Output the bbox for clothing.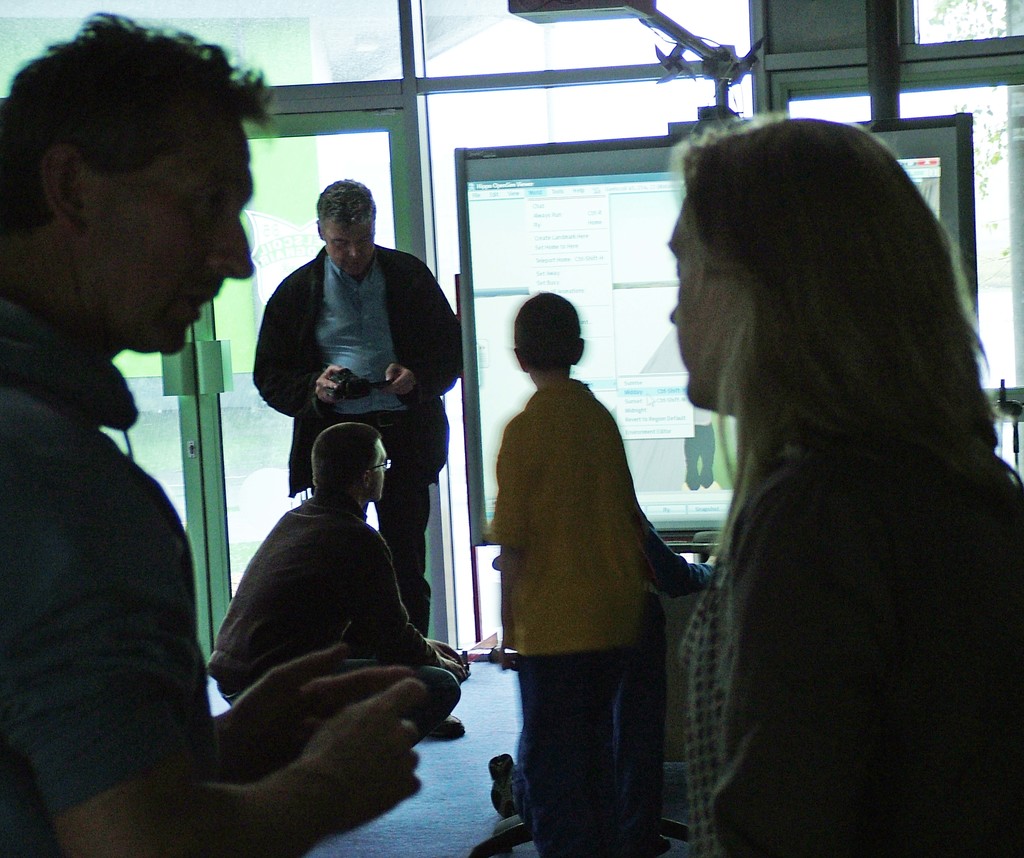
673:399:1023:857.
